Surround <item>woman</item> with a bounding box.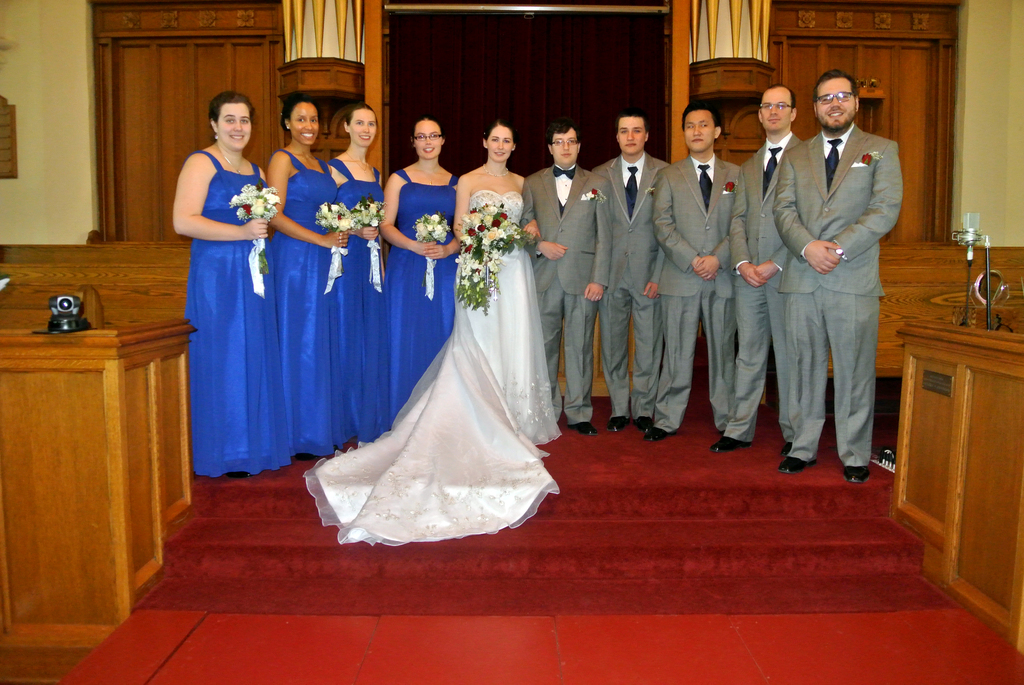
321:102:396:446.
